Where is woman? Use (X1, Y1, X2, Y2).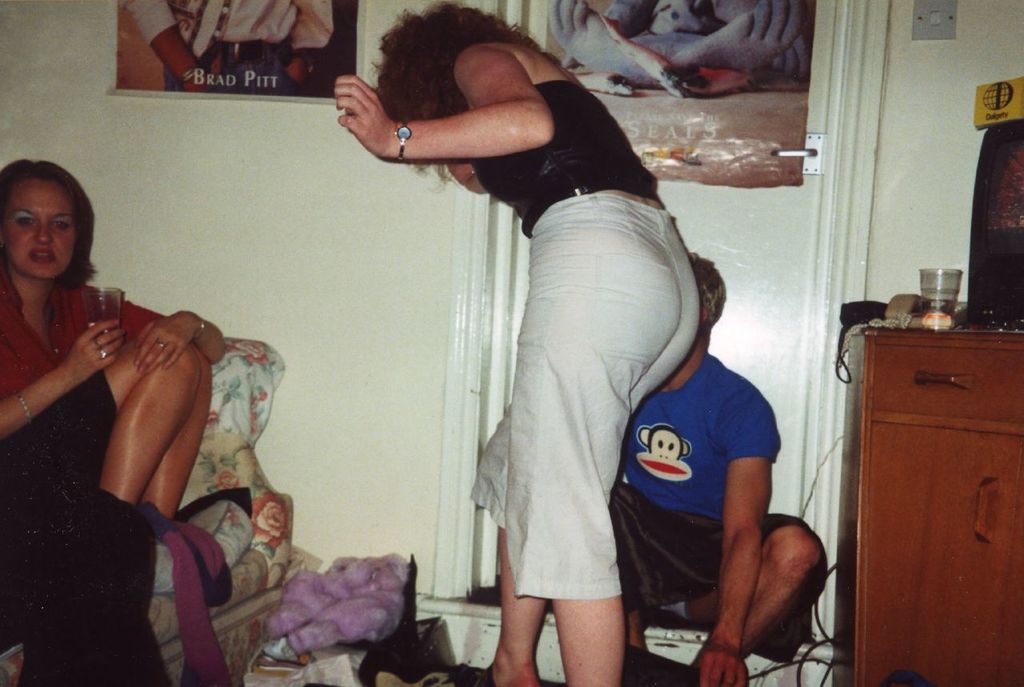
(0, 160, 230, 520).
